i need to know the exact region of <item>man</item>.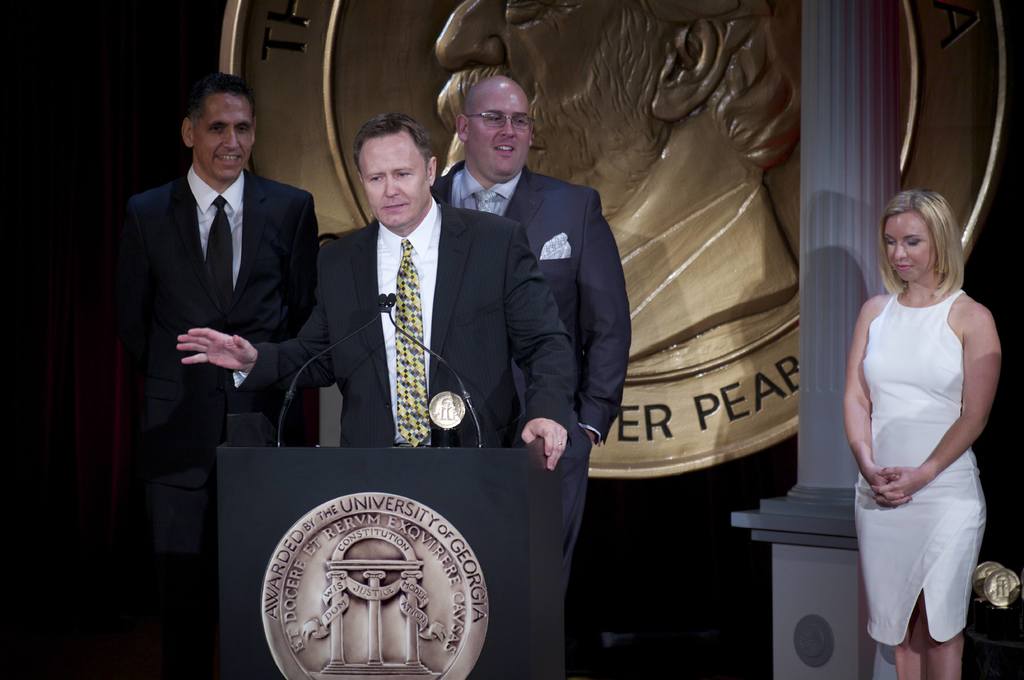
Region: 175 106 571 473.
